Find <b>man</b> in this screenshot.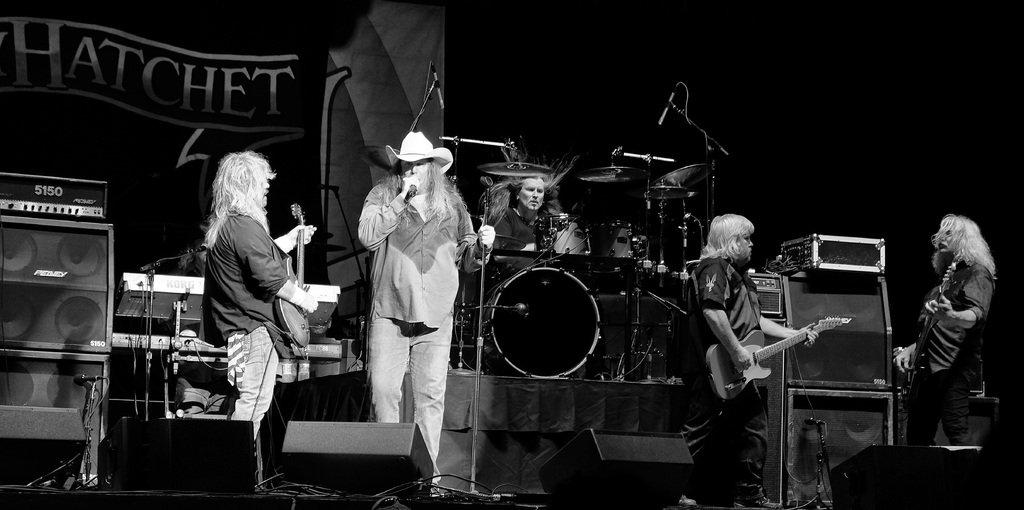
The bounding box for <b>man</b> is <box>345,137,466,454</box>.
